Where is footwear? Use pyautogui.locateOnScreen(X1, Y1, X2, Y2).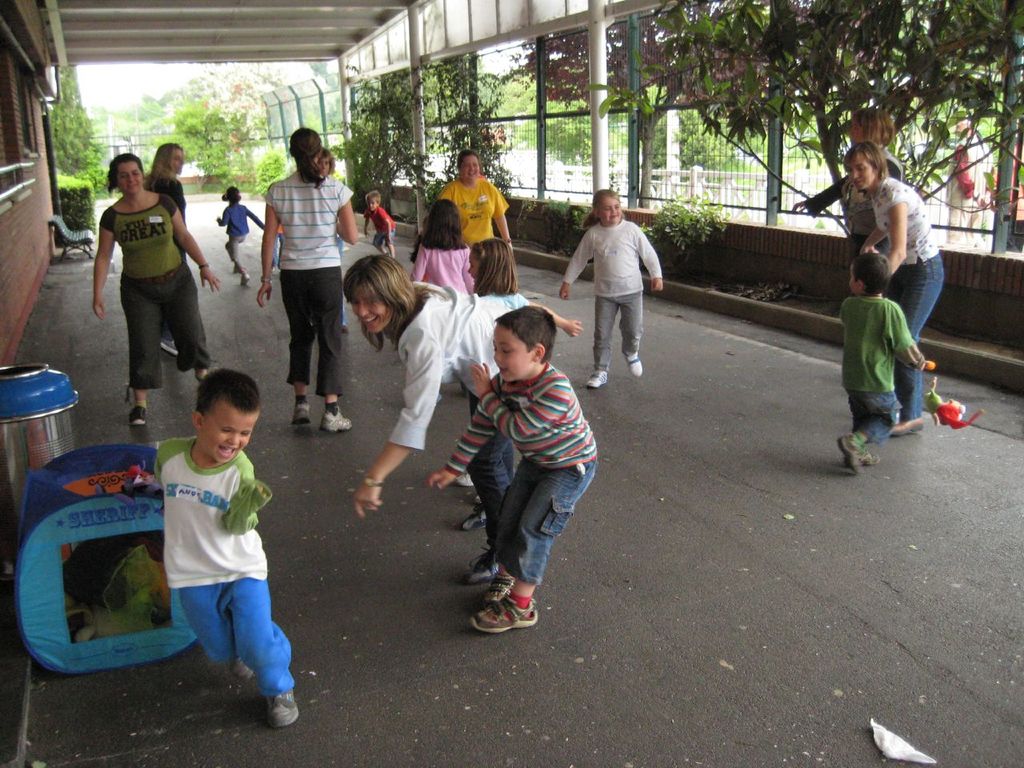
pyautogui.locateOnScreen(292, 402, 318, 424).
